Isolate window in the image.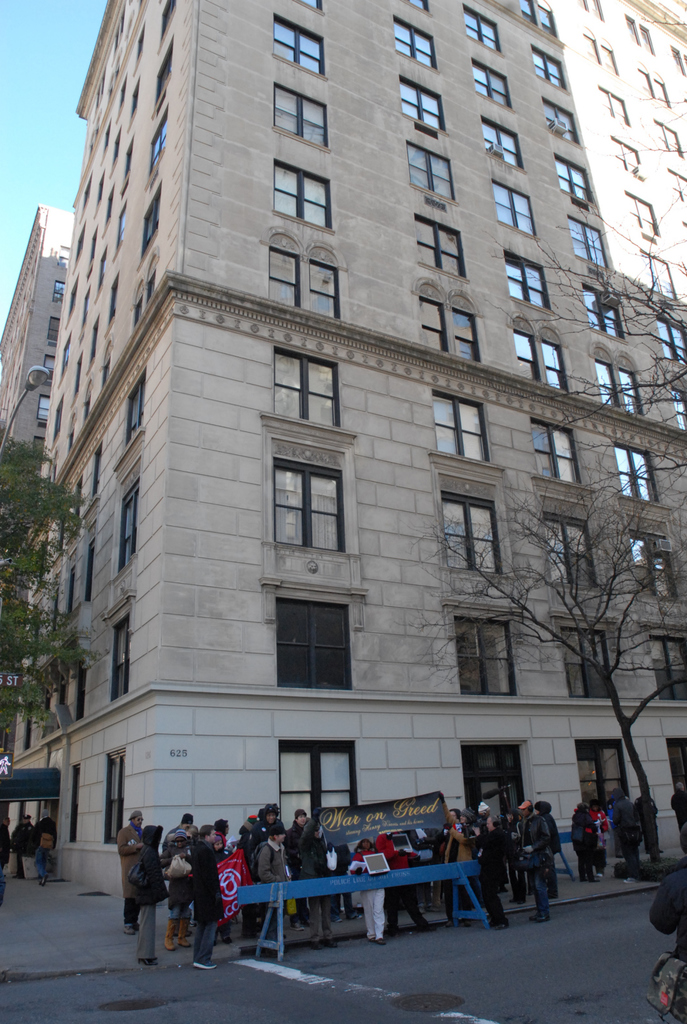
Isolated region: [left=649, top=634, right=686, bottom=701].
